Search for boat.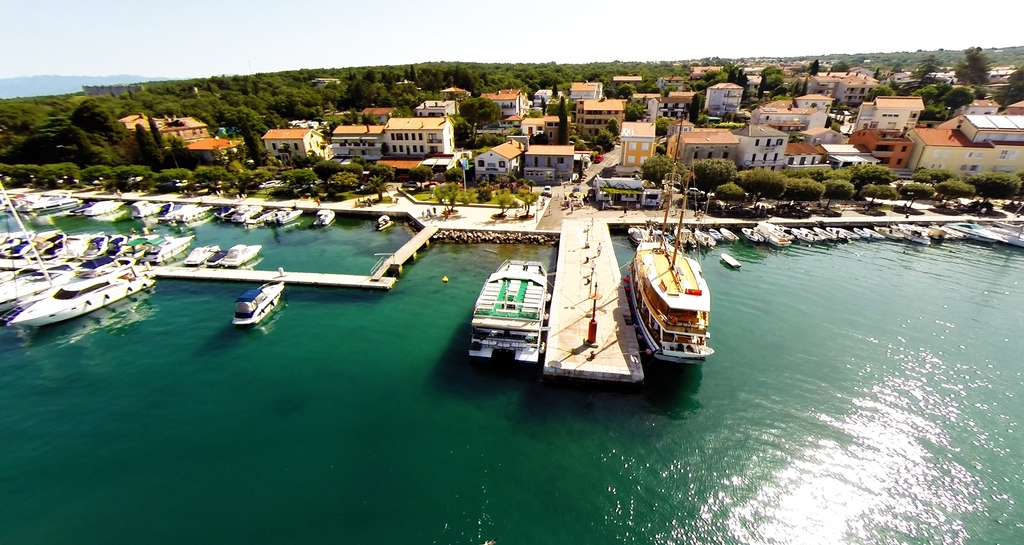
Found at 743 228 763 241.
